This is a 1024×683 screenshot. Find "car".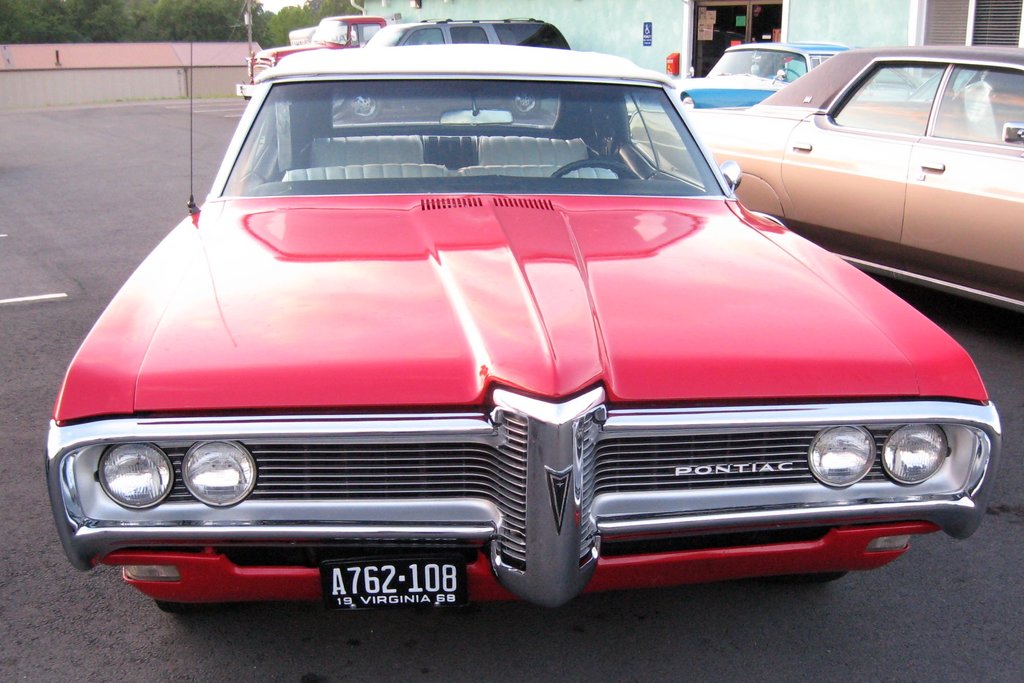
Bounding box: (x1=630, y1=40, x2=1023, y2=312).
